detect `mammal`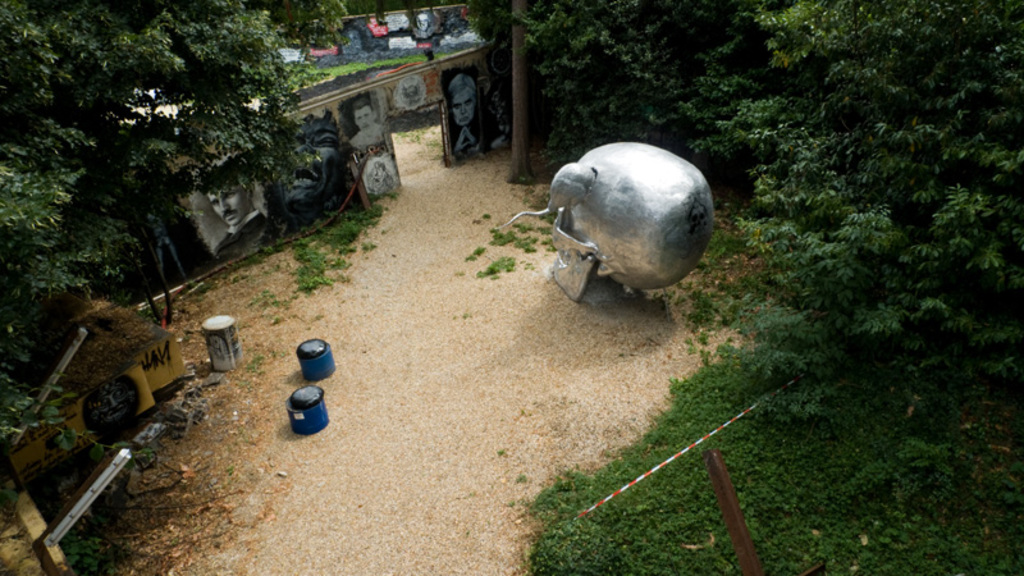
292,118,346,228
